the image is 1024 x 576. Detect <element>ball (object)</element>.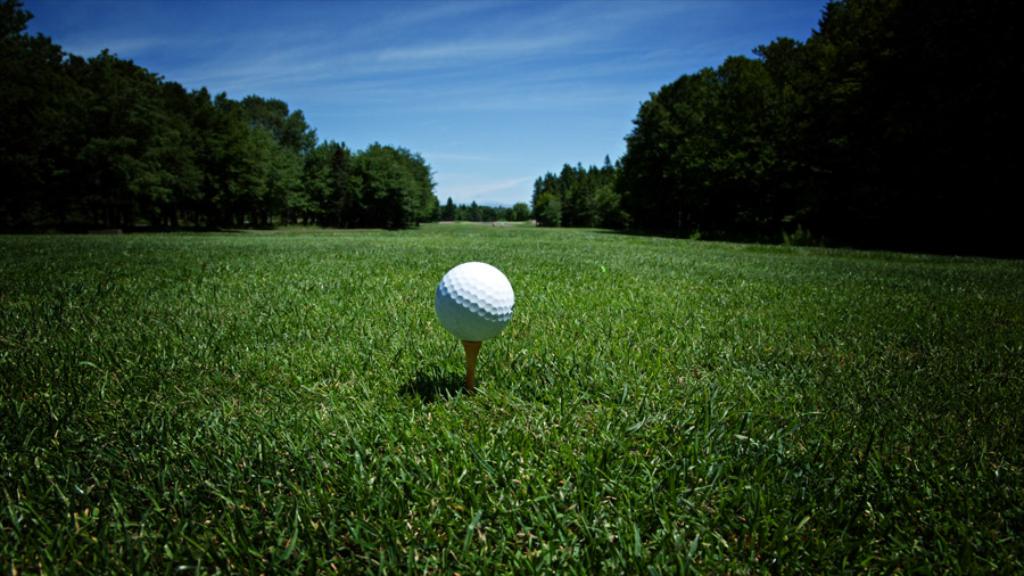
Detection: [left=435, top=263, right=510, bottom=337].
